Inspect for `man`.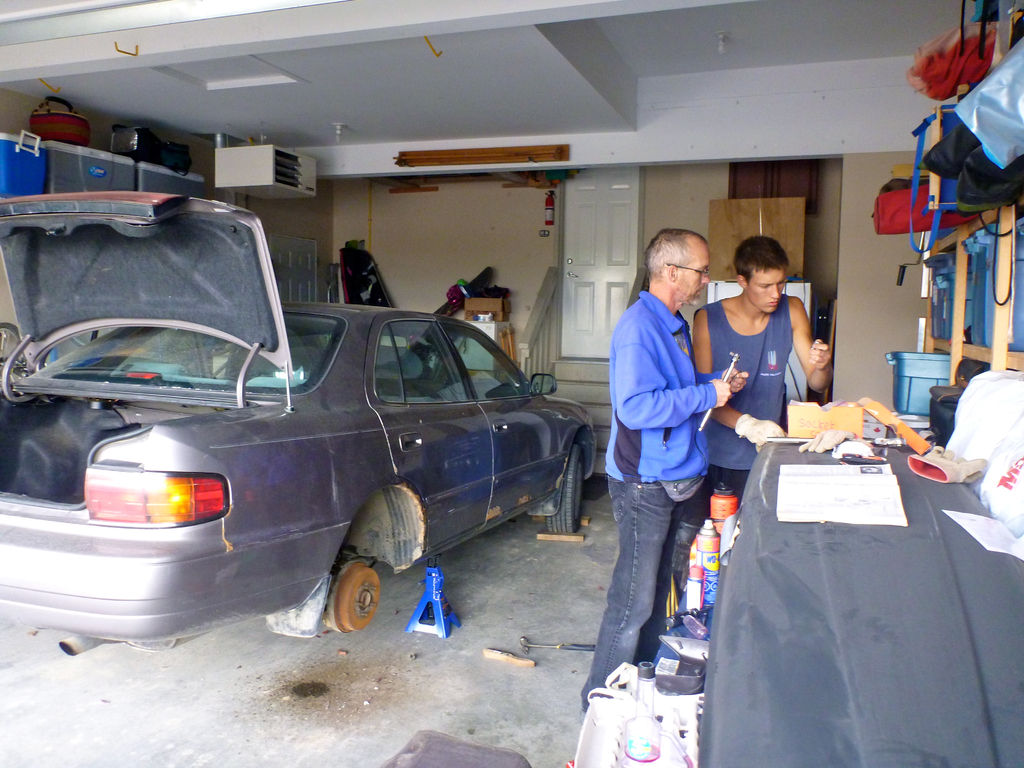
Inspection: 691,236,840,503.
